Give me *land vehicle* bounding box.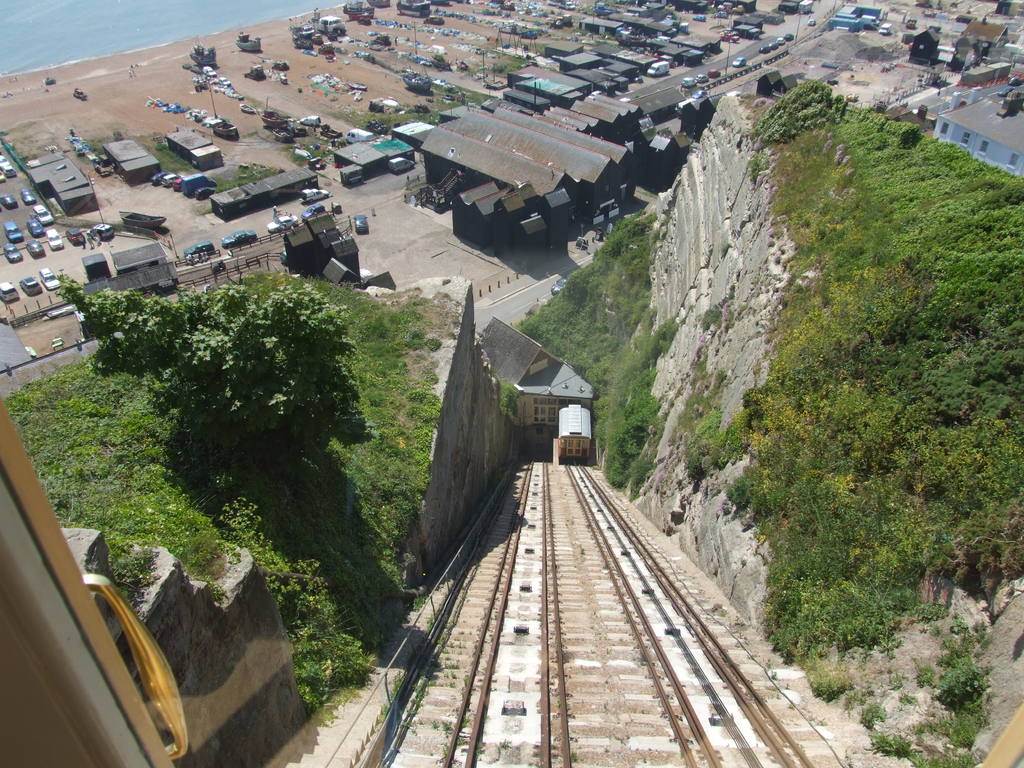
<box>68,229,85,245</box>.
